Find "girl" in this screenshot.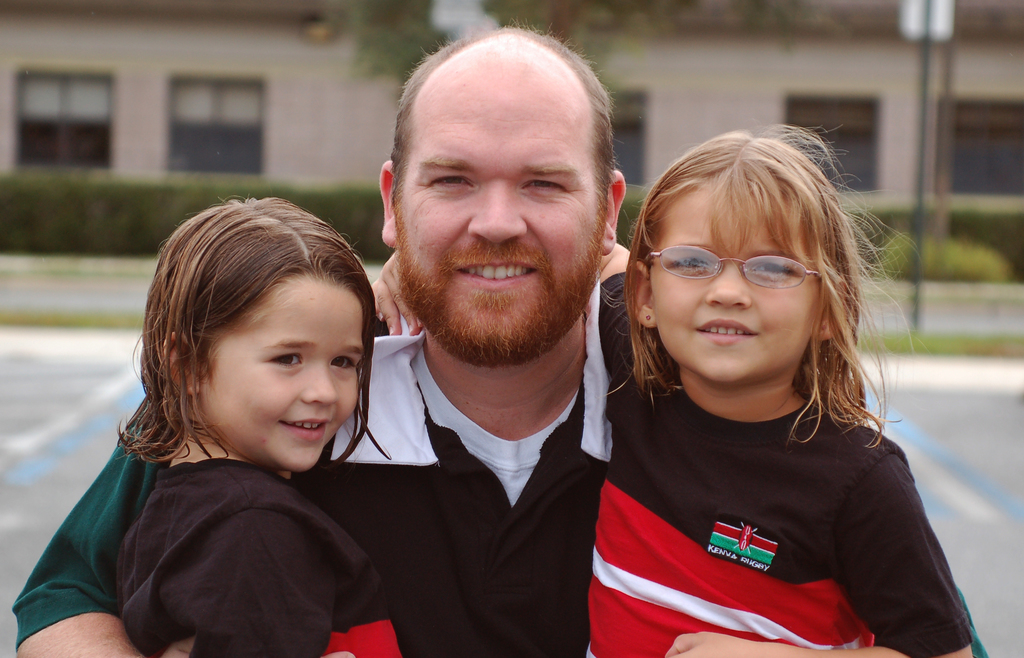
The bounding box for "girl" is select_region(569, 117, 978, 657).
